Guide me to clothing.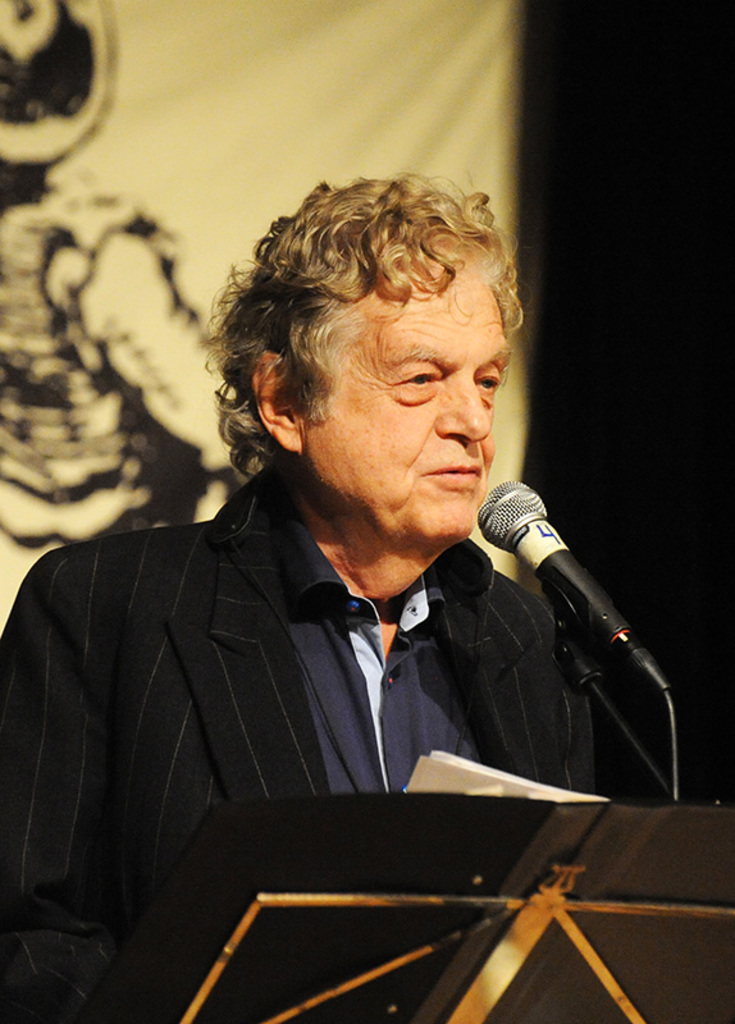
Guidance: box(5, 477, 547, 951).
